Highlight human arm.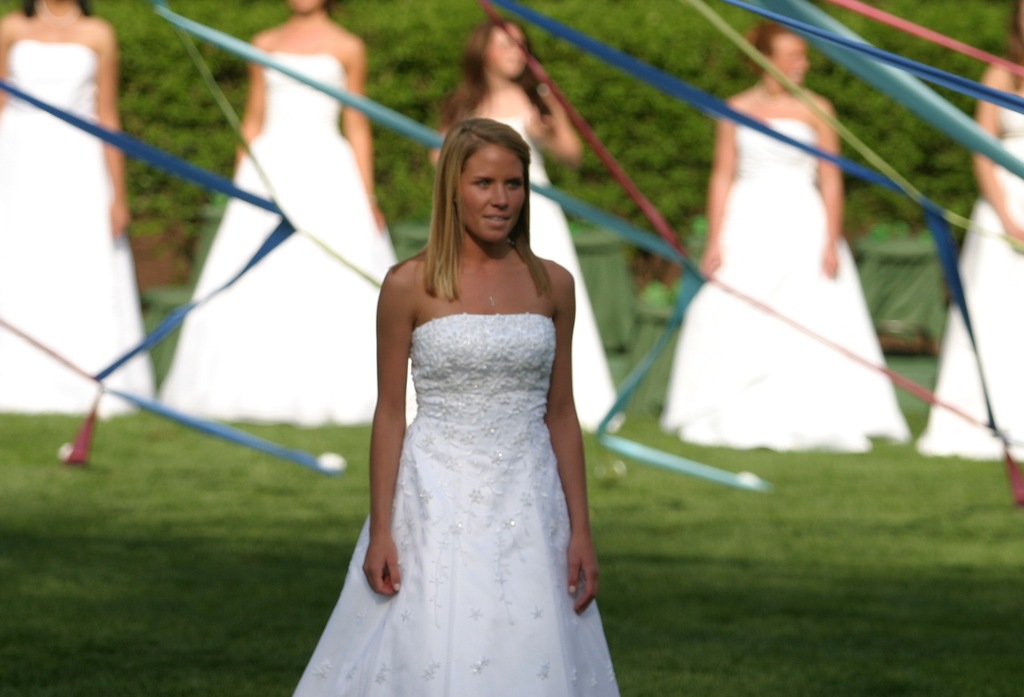
Highlighted region: bbox(544, 278, 603, 616).
